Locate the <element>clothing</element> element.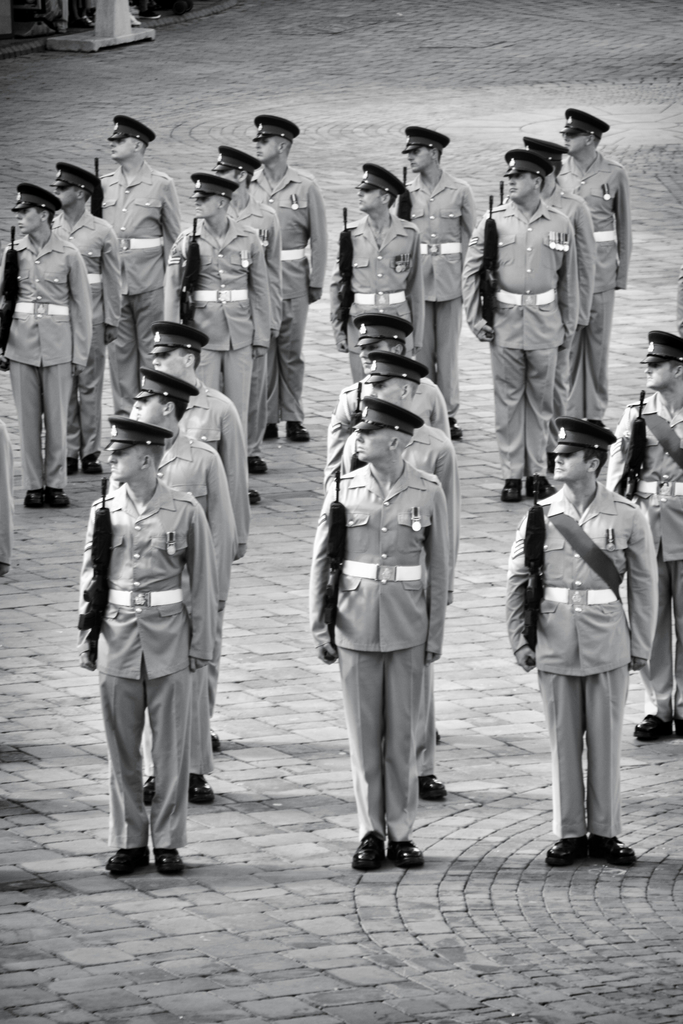
Element bbox: detection(403, 161, 468, 399).
